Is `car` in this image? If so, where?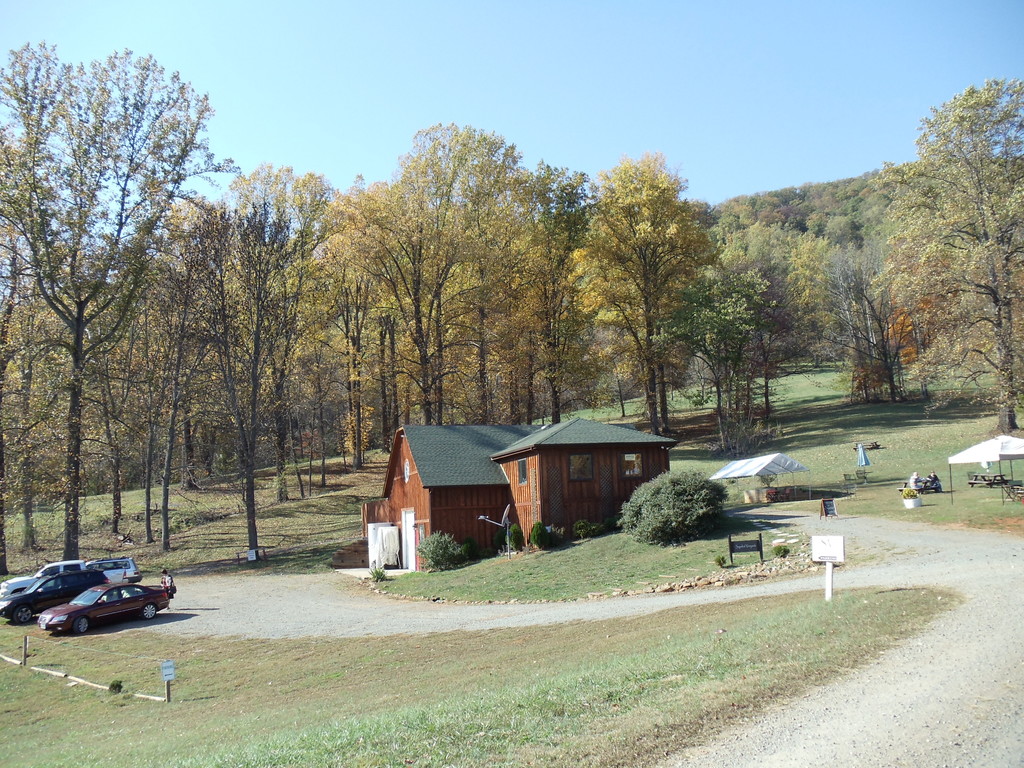
Yes, at bbox=(36, 580, 178, 633).
